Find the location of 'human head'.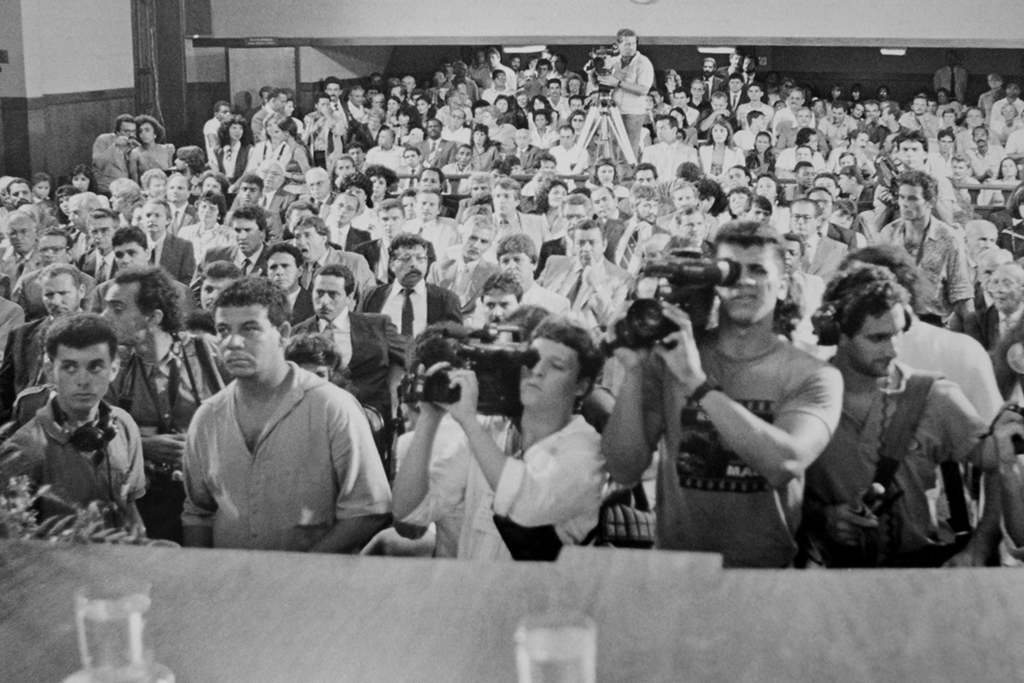
Location: Rect(134, 116, 160, 145).
